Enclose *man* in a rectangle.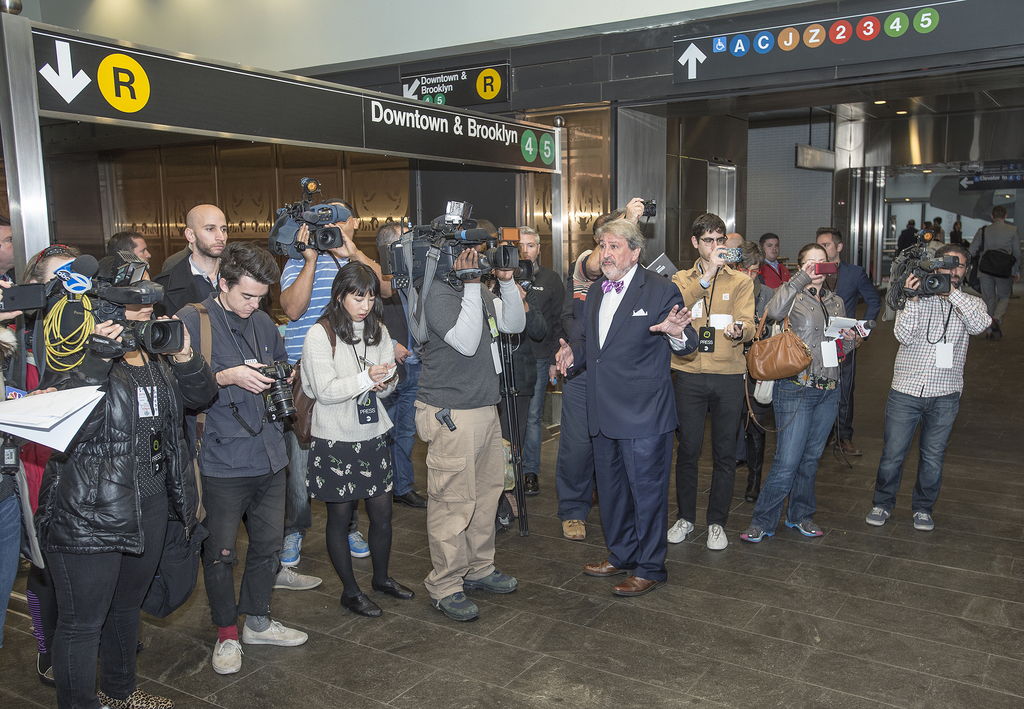
<bbox>376, 218, 417, 512</bbox>.
